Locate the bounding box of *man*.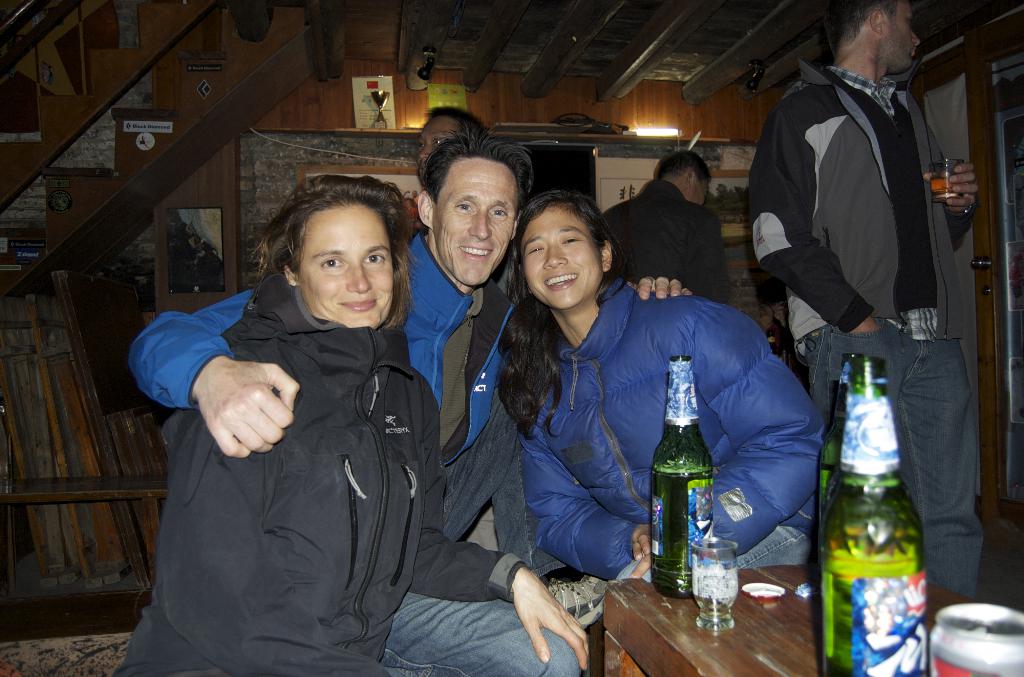
Bounding box: (753,5,948,540).
